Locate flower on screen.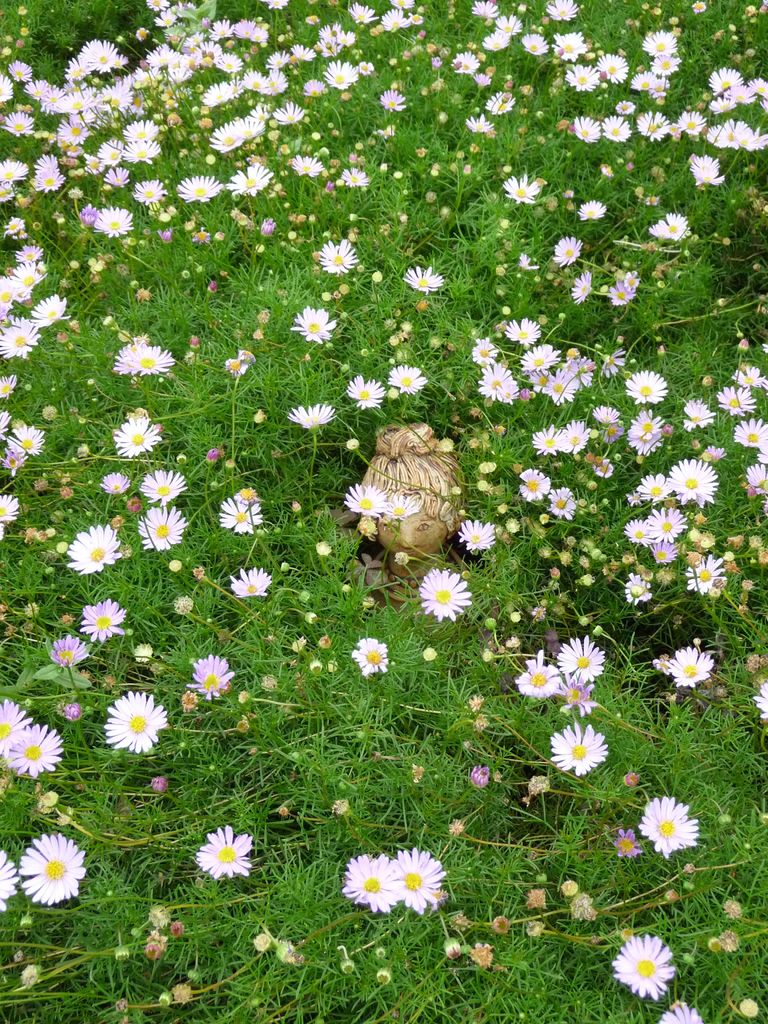
On screen at bbox(81, 598, 124, 645).
